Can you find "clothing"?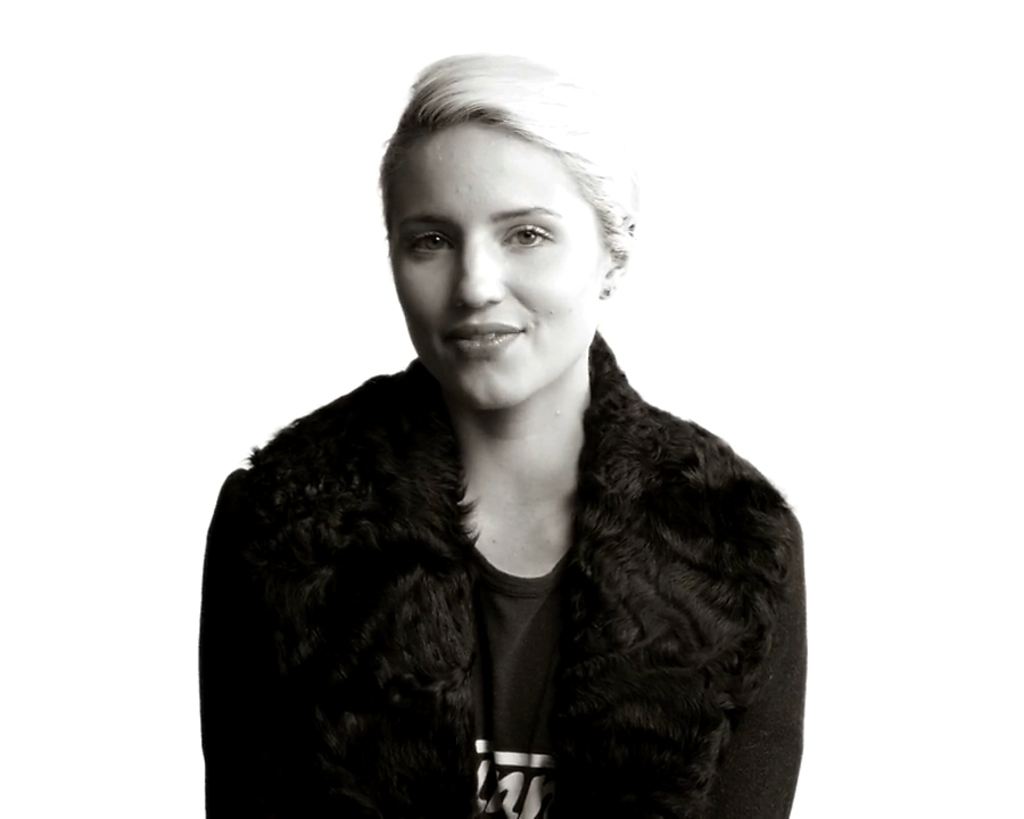
Yes, bounding box: box(165, 291, 864, 810).
